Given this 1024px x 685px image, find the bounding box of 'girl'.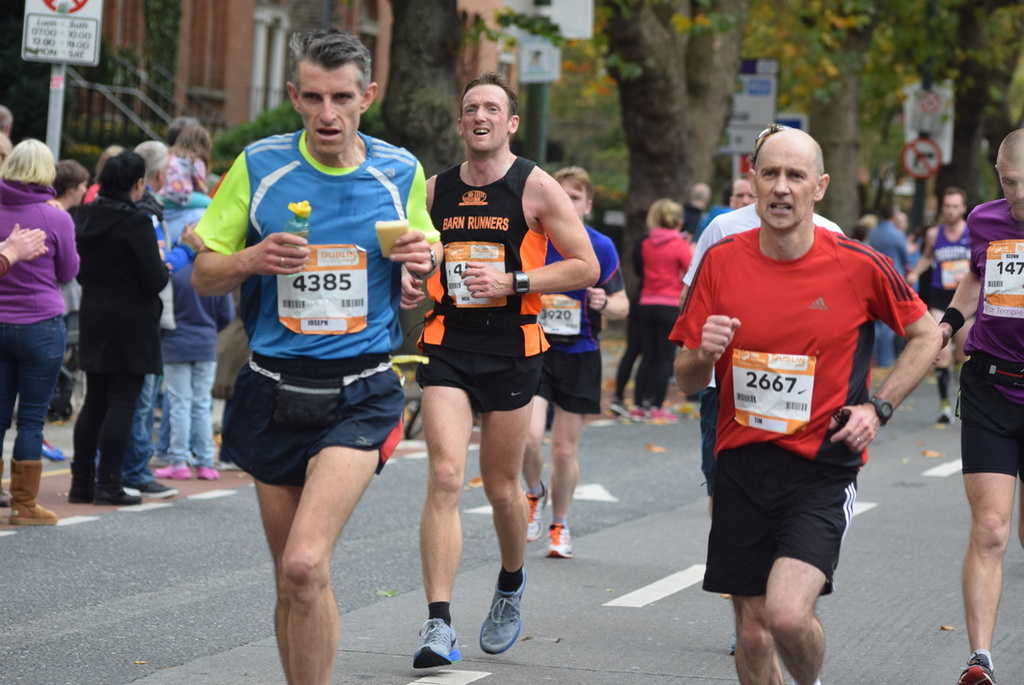
region(72, 154, 173, 506).
